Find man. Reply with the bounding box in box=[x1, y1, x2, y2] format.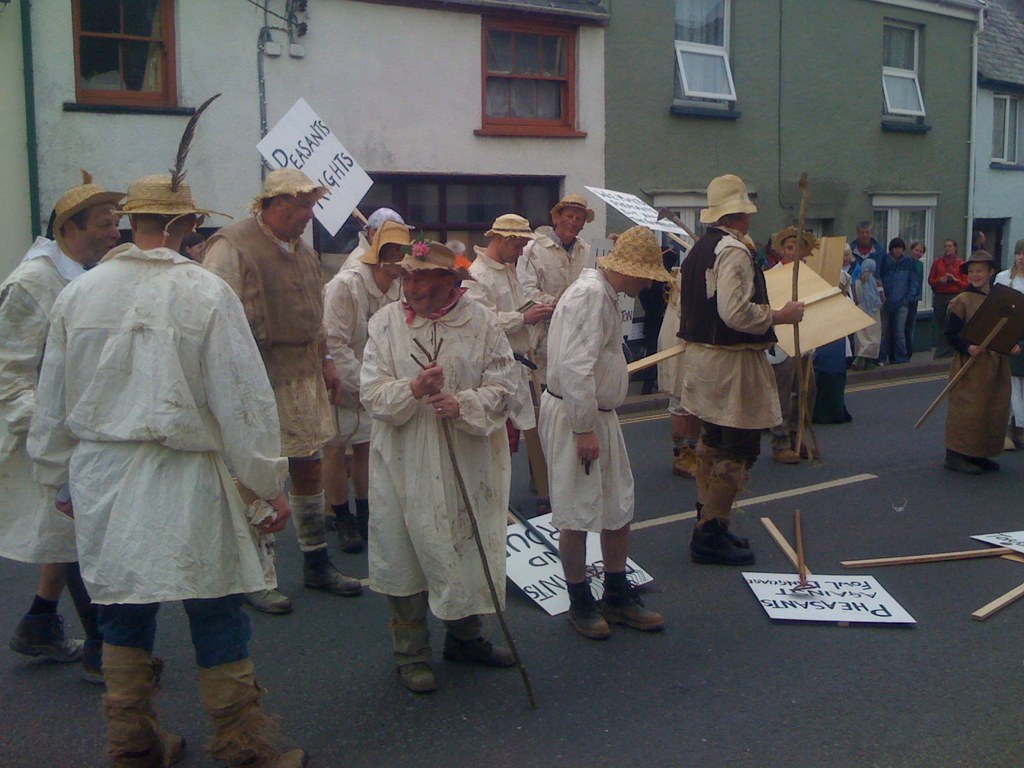
box=[969, 230, 984, 255].
